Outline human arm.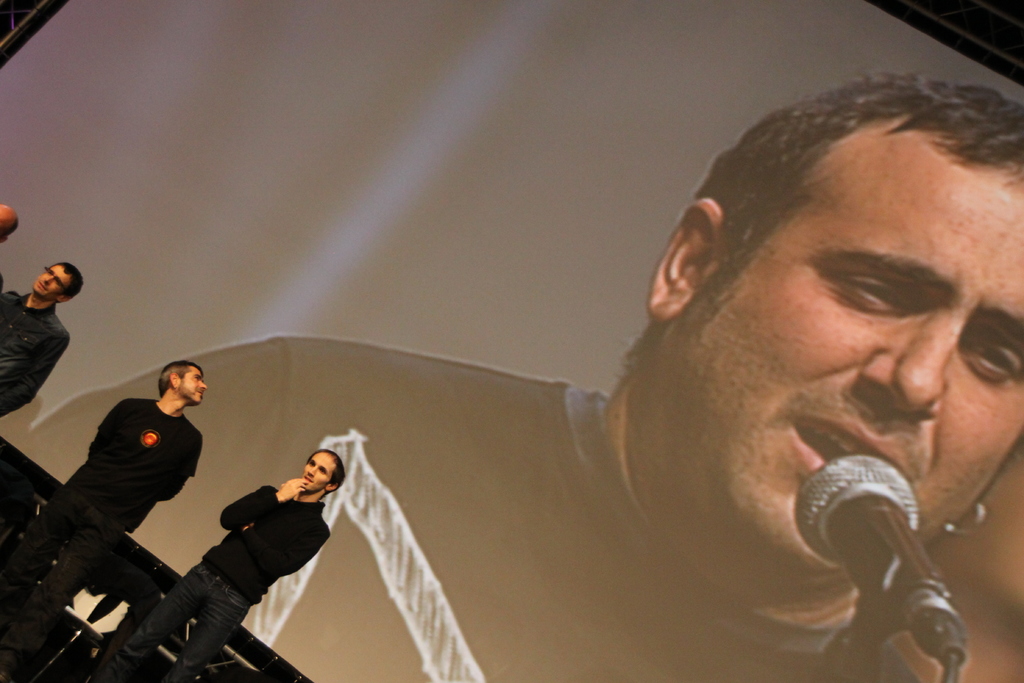
Outline: (left=0, top=338, right=71, bottom=418).
